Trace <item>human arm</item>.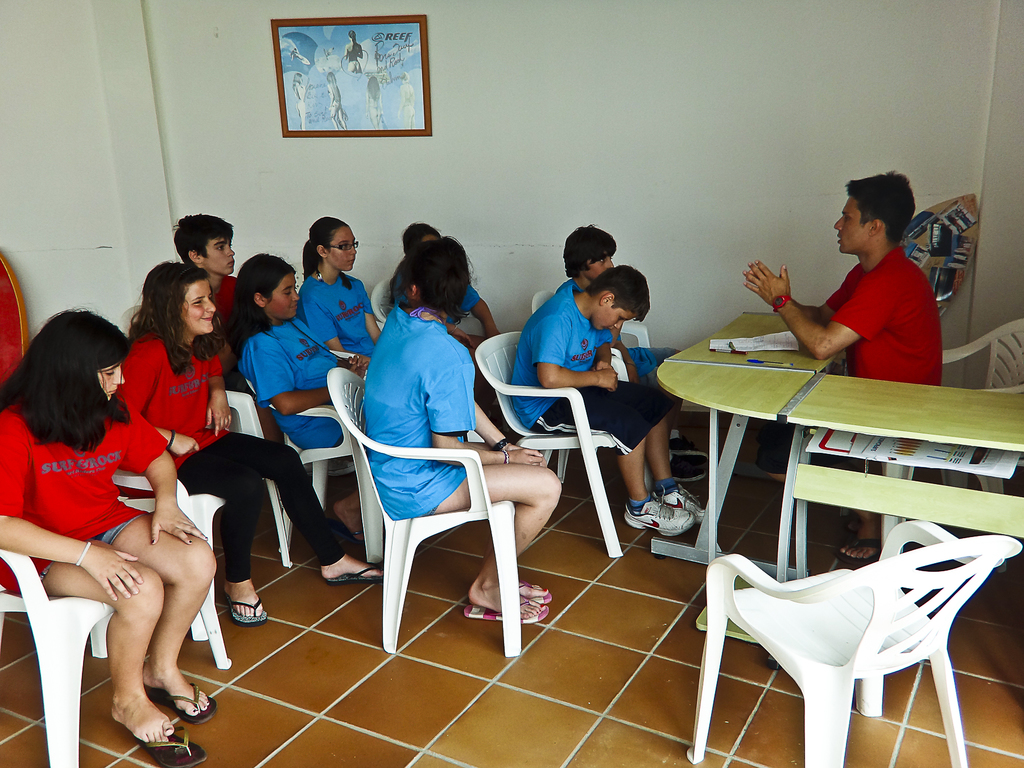
Traced to (x1=537, y1=321, x2=618, y2=392).
